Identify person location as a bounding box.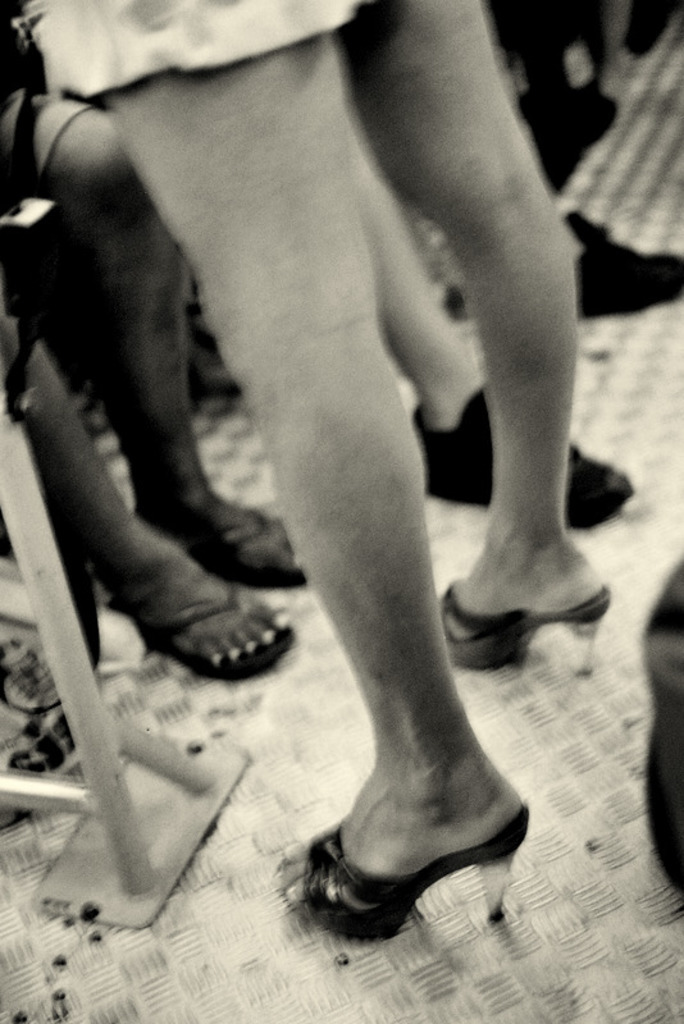
(x1=0, y1=0, x2=302, y2=694).
